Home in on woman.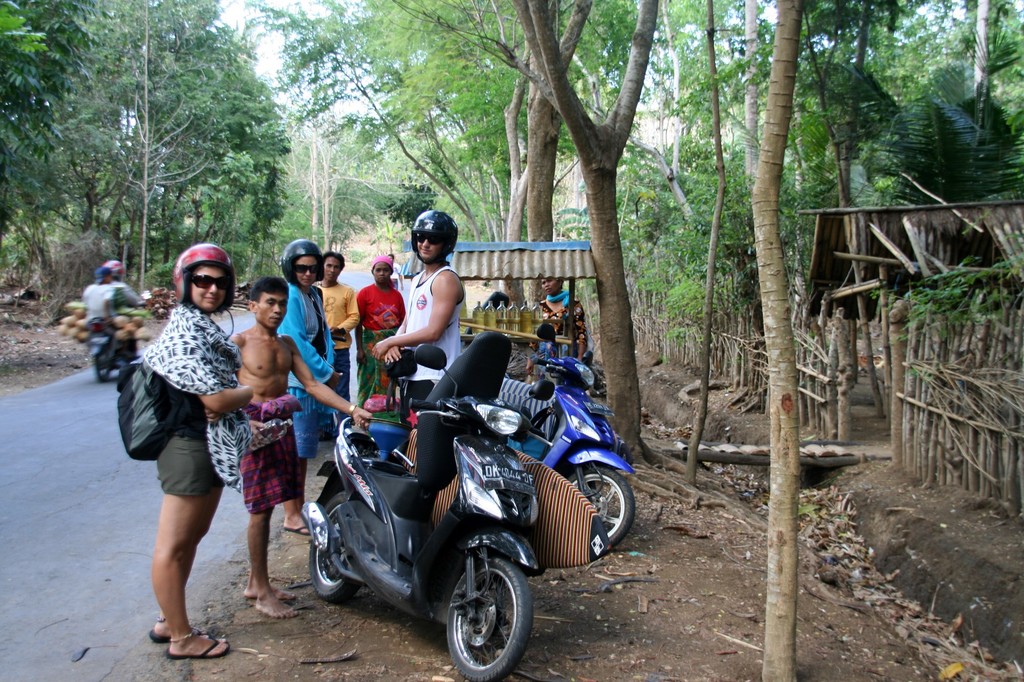
Homed in at pyautogui.locateOnScreen(285, 242, 333, 543).
